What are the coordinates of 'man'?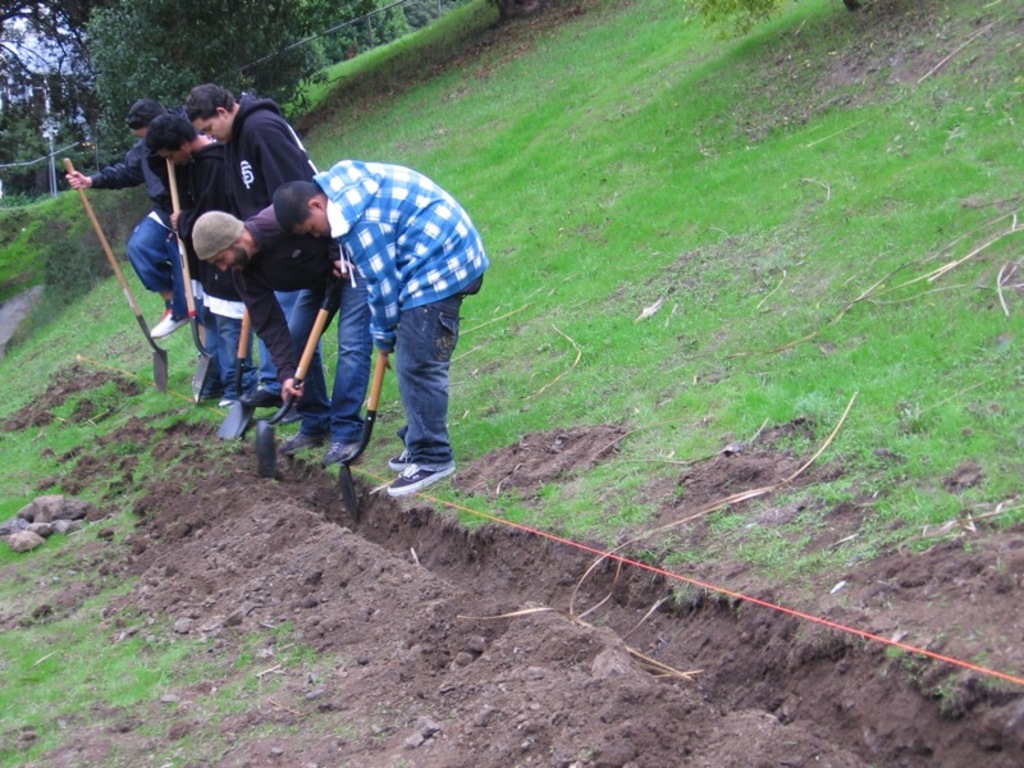
[146,116,268,412].
